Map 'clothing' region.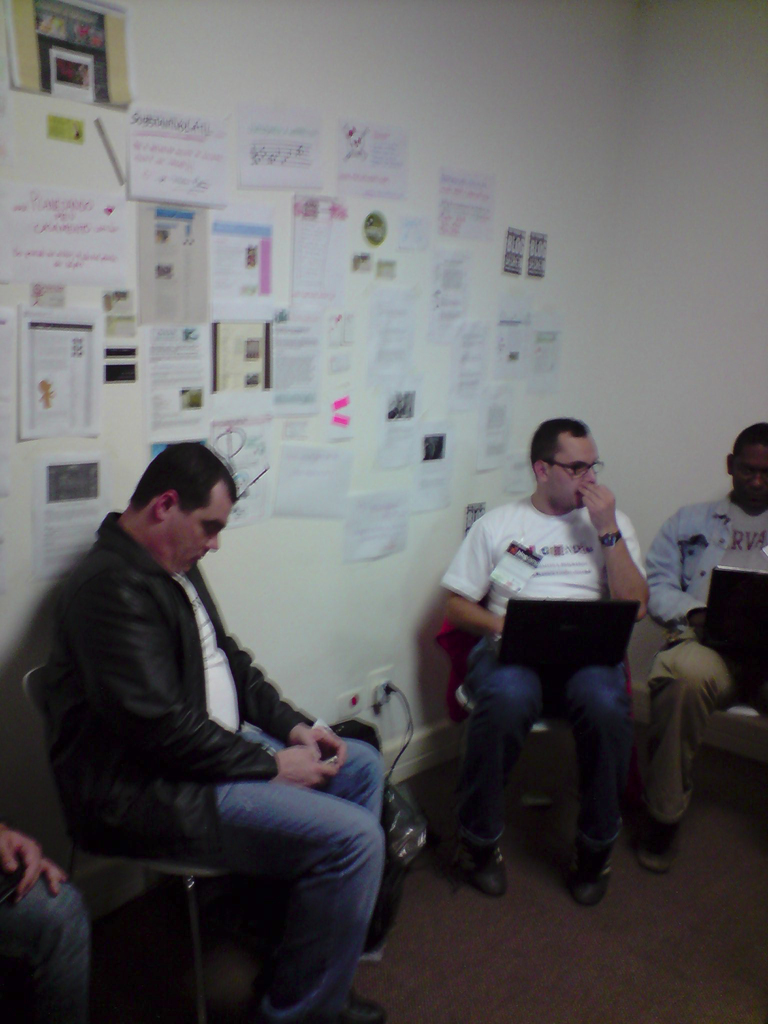
Mapped to [x1=45, y1=515, x2=381, y2=1023].
